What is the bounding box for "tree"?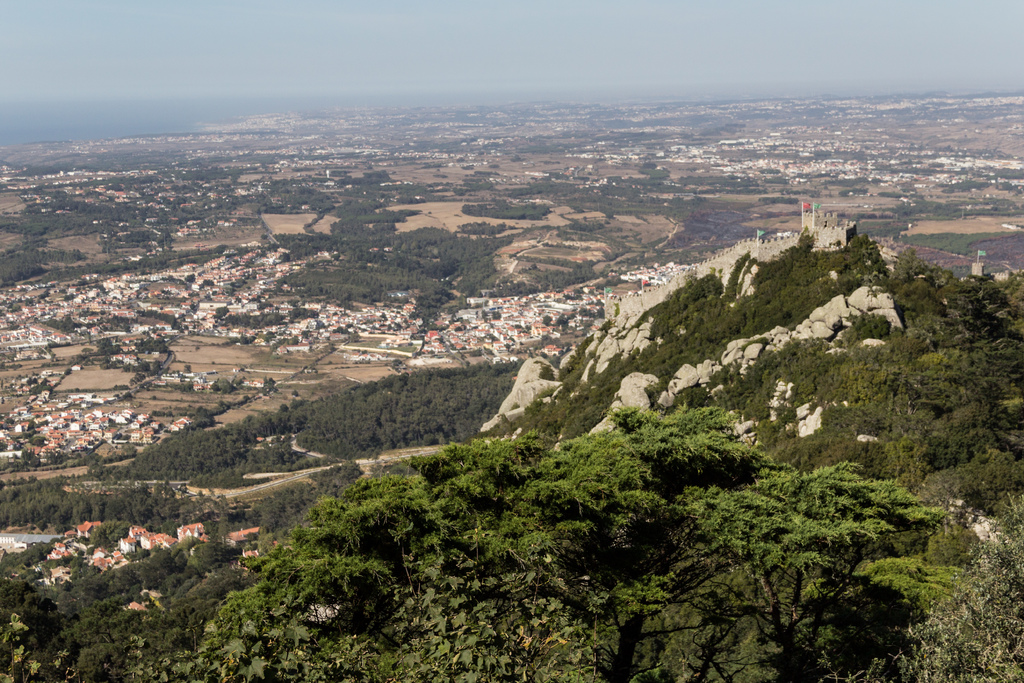
480, 309, 490, 320.
